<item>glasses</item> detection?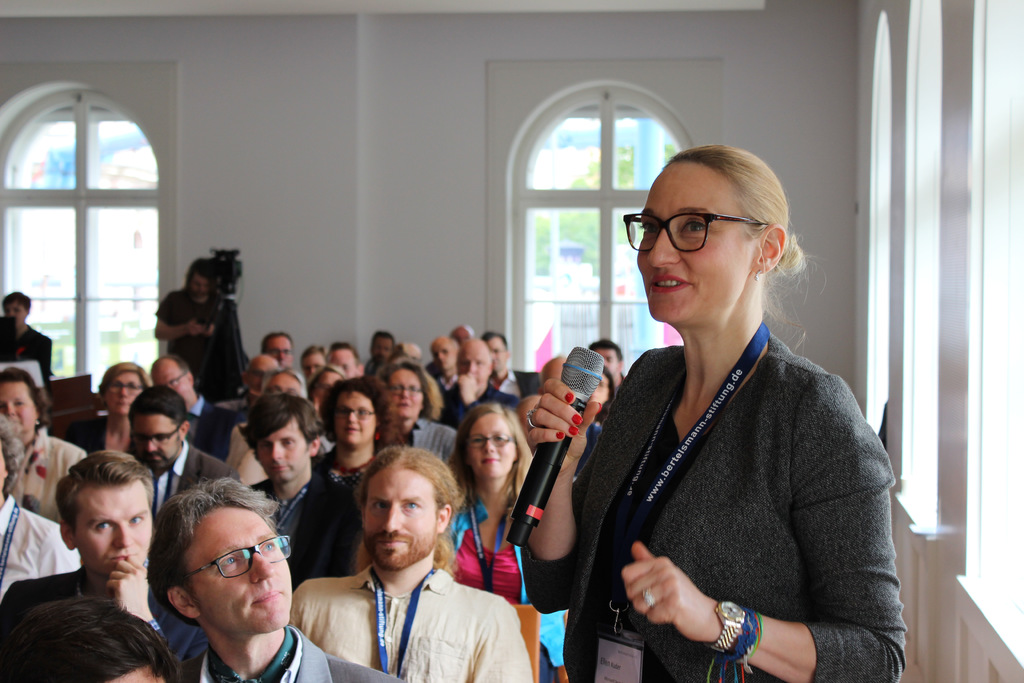
locate(131, 426, 177, 445)
